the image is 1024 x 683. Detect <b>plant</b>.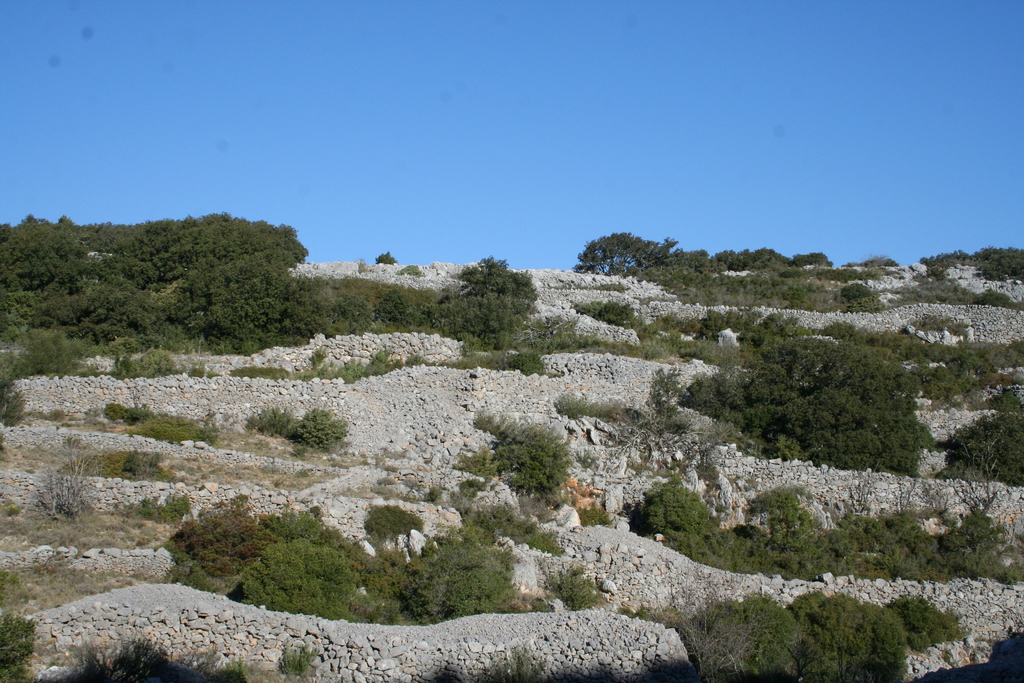
Detection: detection(630, 366, 697, 449).
